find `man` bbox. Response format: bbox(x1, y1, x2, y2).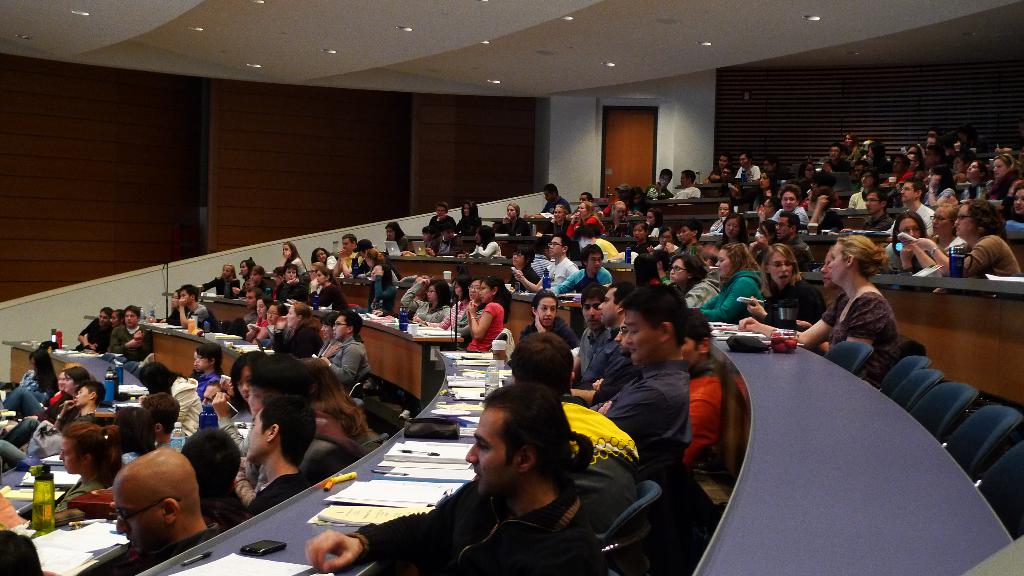
bbox(847, 168, 879, 209).
